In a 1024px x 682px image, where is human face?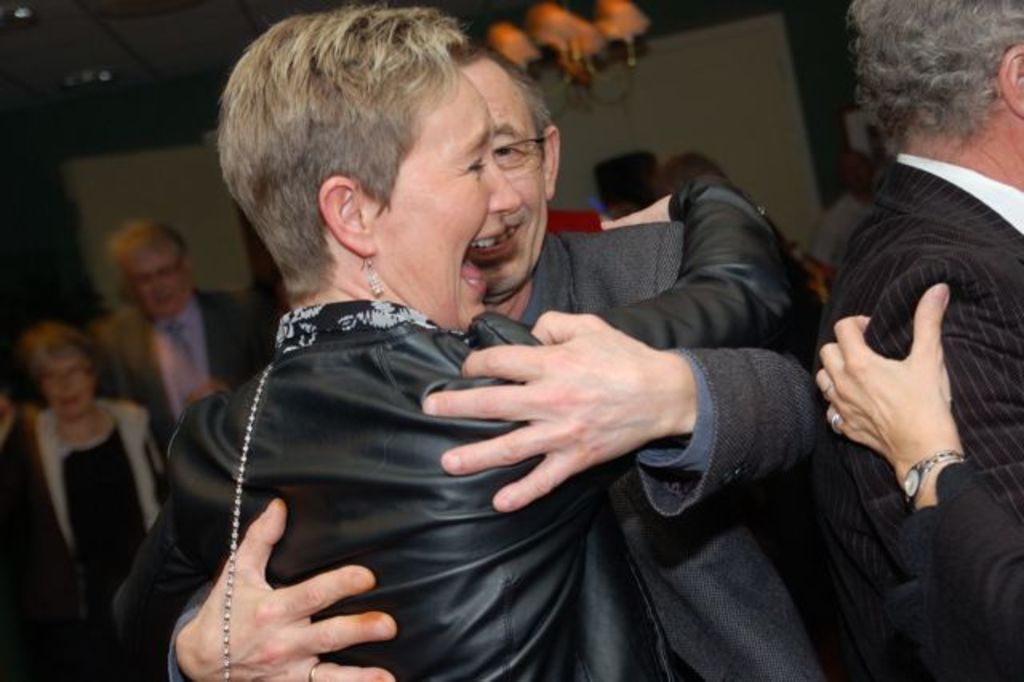
box=[373, 66, 525, 338].
